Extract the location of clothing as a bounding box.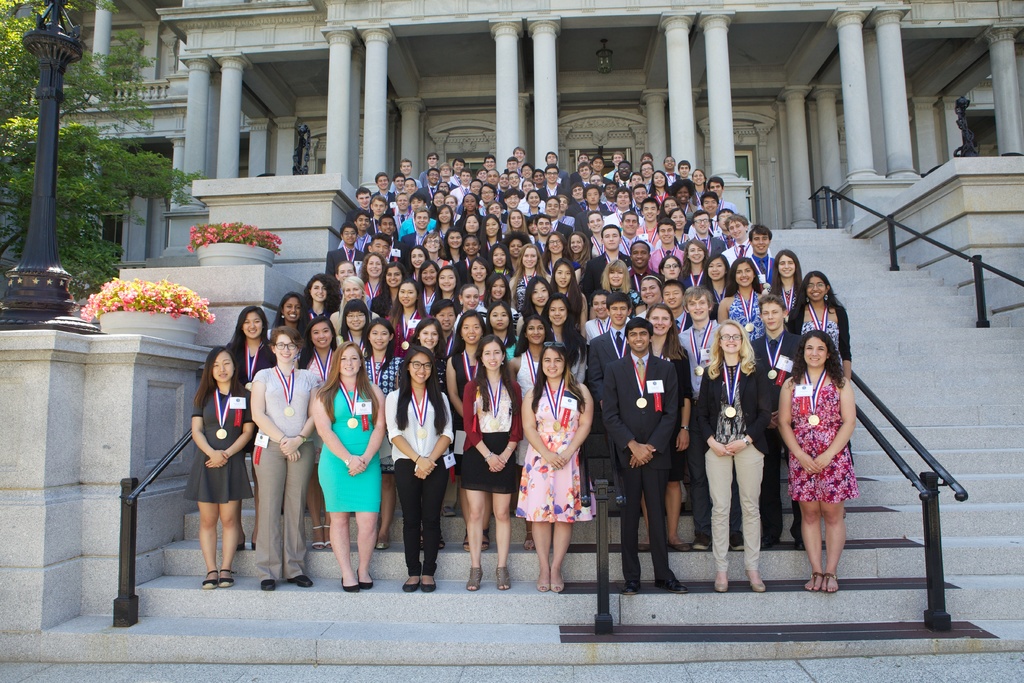
417/289/442/320.
